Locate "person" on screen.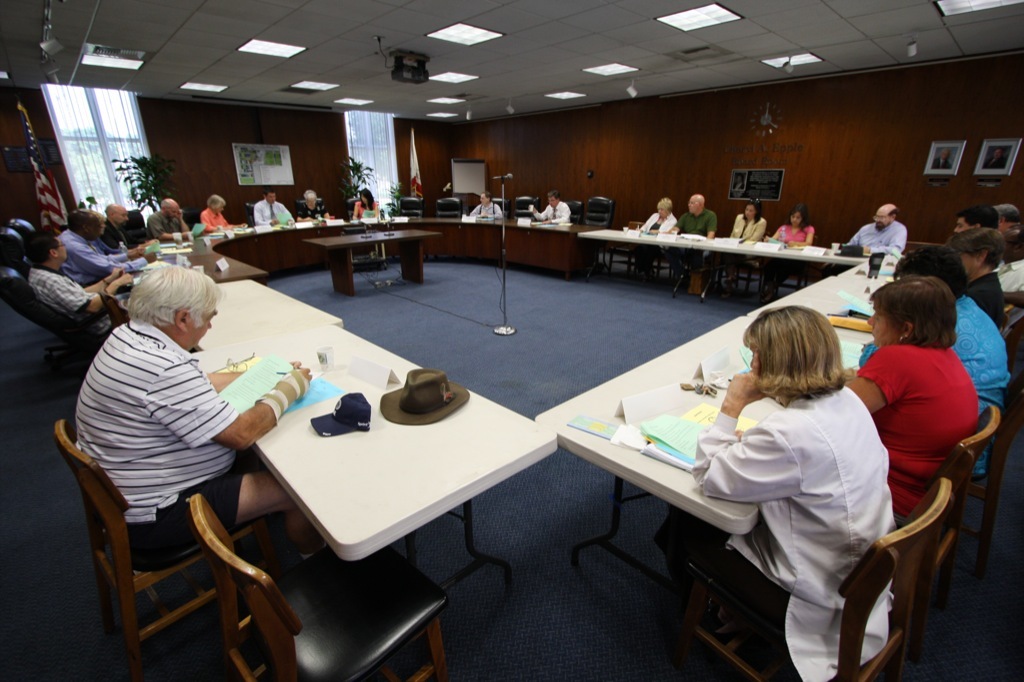
On screen at x1=775, y1=205, x2=815, y2=251.
